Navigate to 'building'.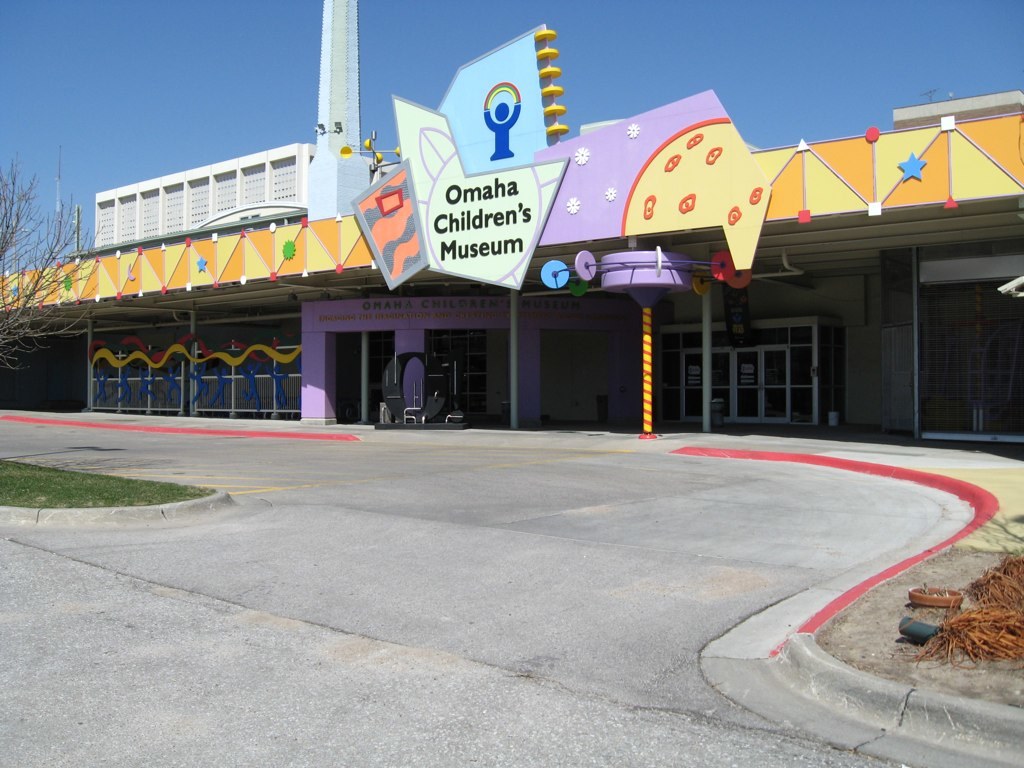
Navigation target: [x1=0, y1=22, x2=1023, y2=435].
